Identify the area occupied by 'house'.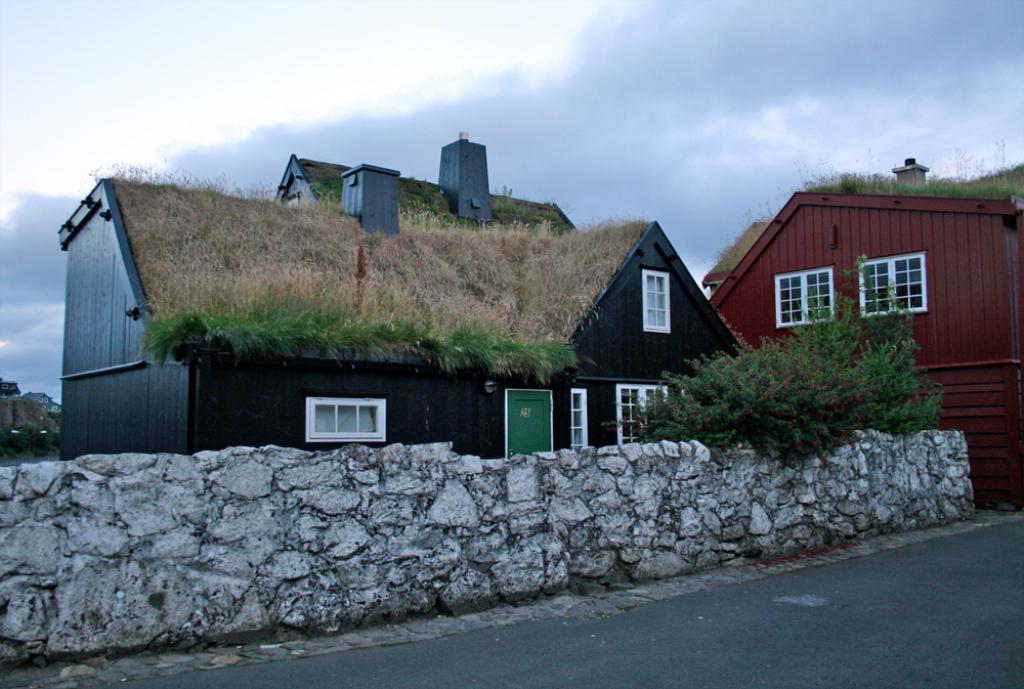
Area: <box>695,152,1023,514</box>.
